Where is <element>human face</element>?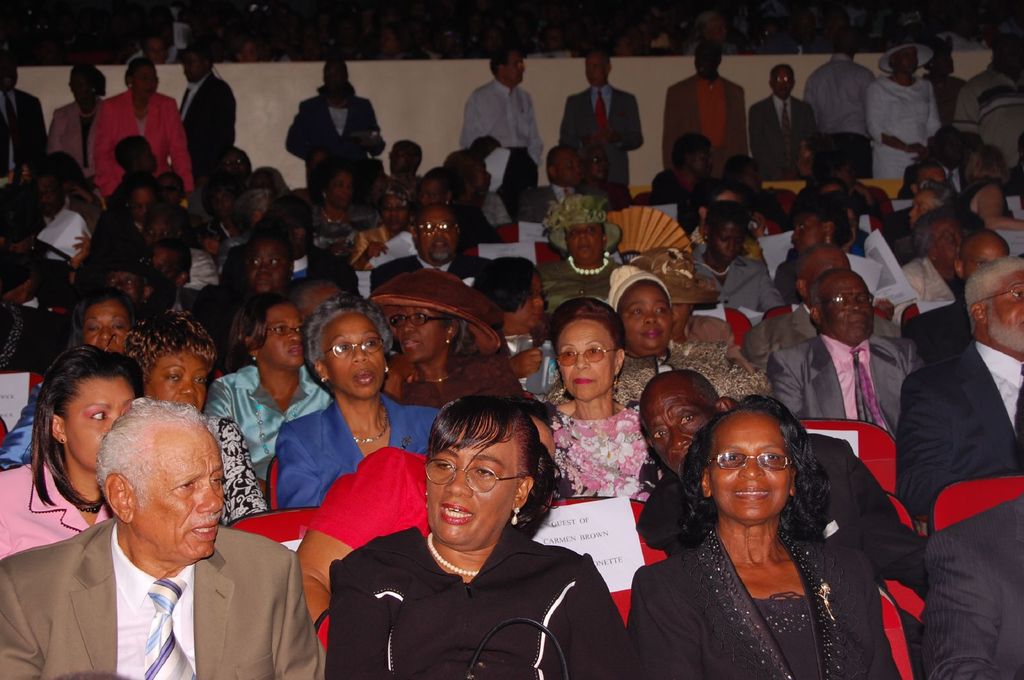
<region>85, 303, 131, 349</region>.
